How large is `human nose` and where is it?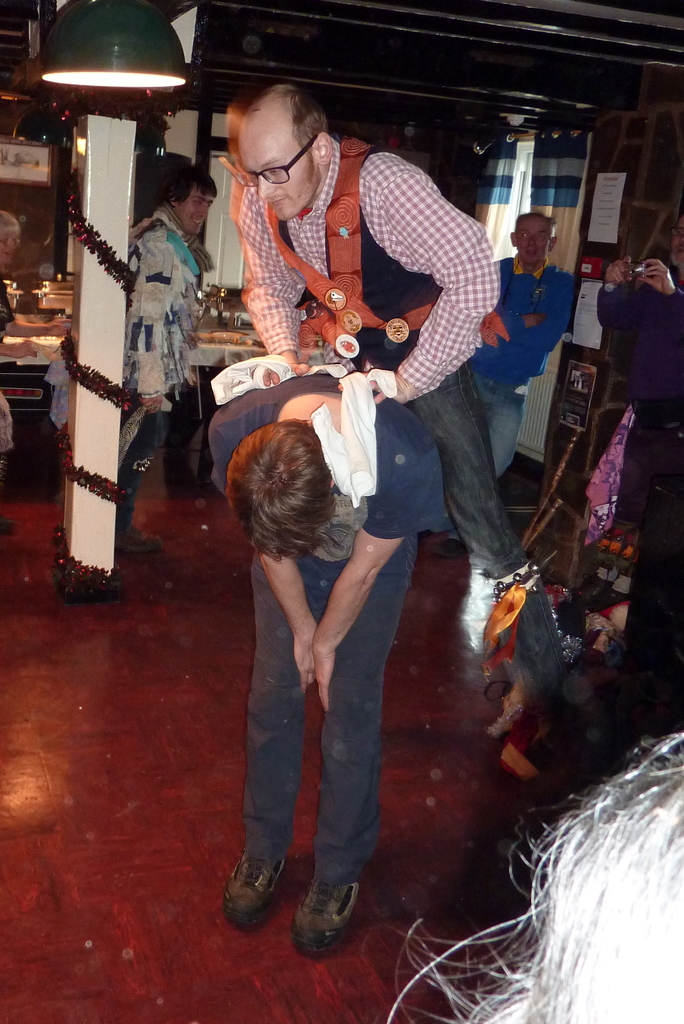
Bounding box: left=200, top=206, right=206, bottom=218.
